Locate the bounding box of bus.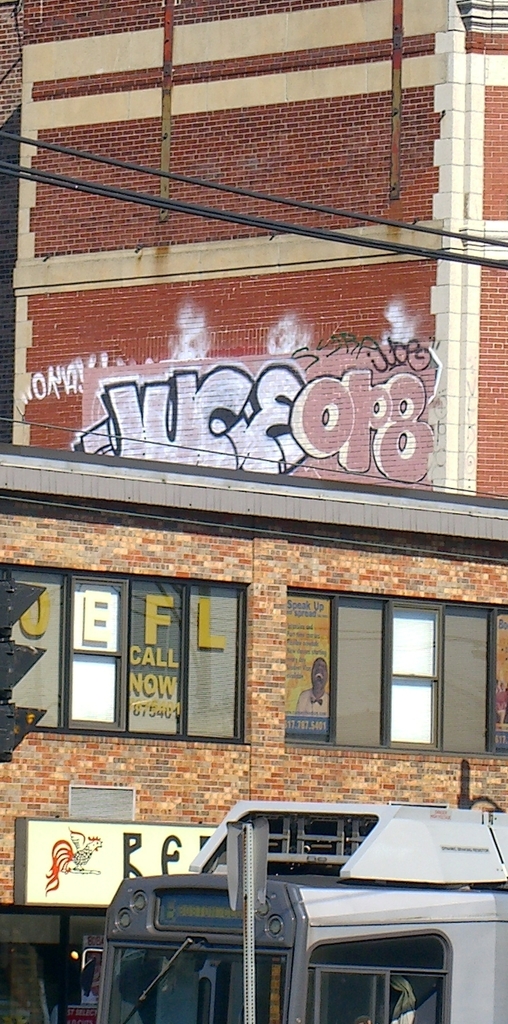
Bounding box: detection(71, 792, 507, 1023).
